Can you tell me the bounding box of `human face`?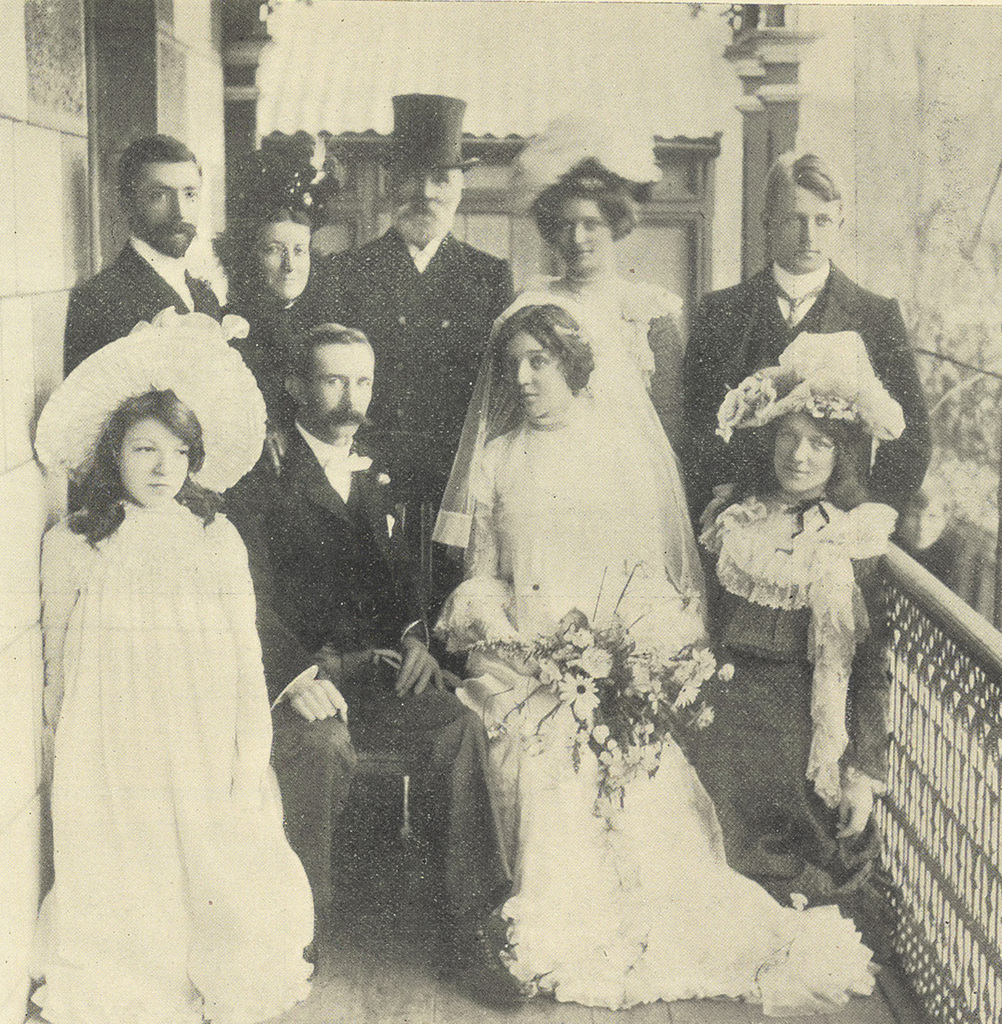
pyautogui.locateOnScreen(135, 162, 203, 254).
